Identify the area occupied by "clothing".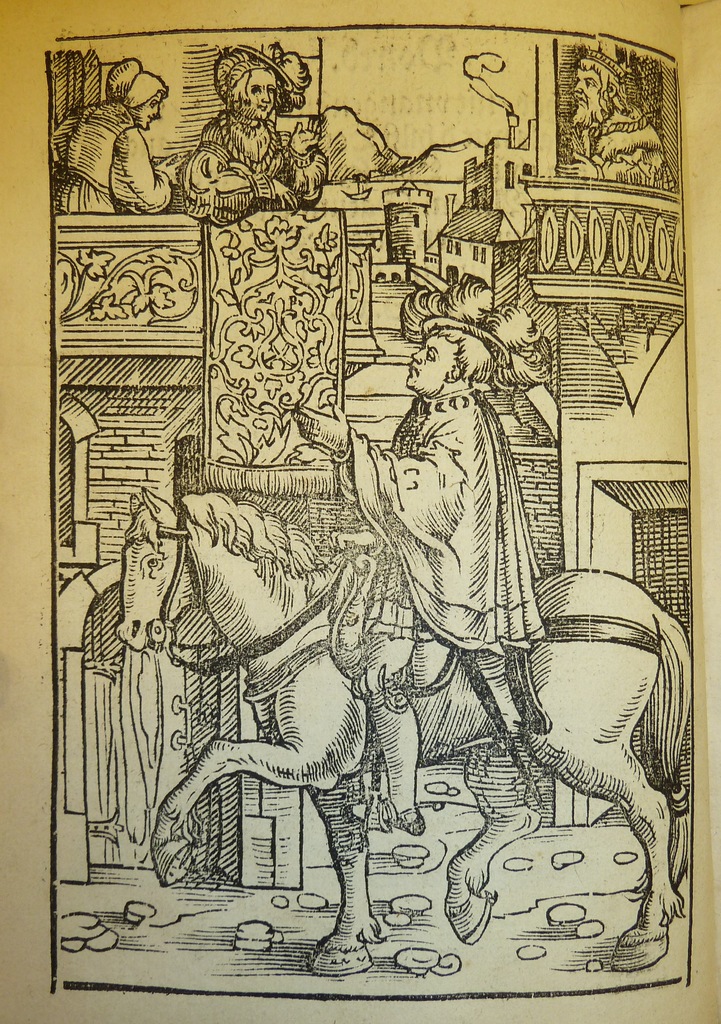
Area: locate(44, 97, 168, 211).
